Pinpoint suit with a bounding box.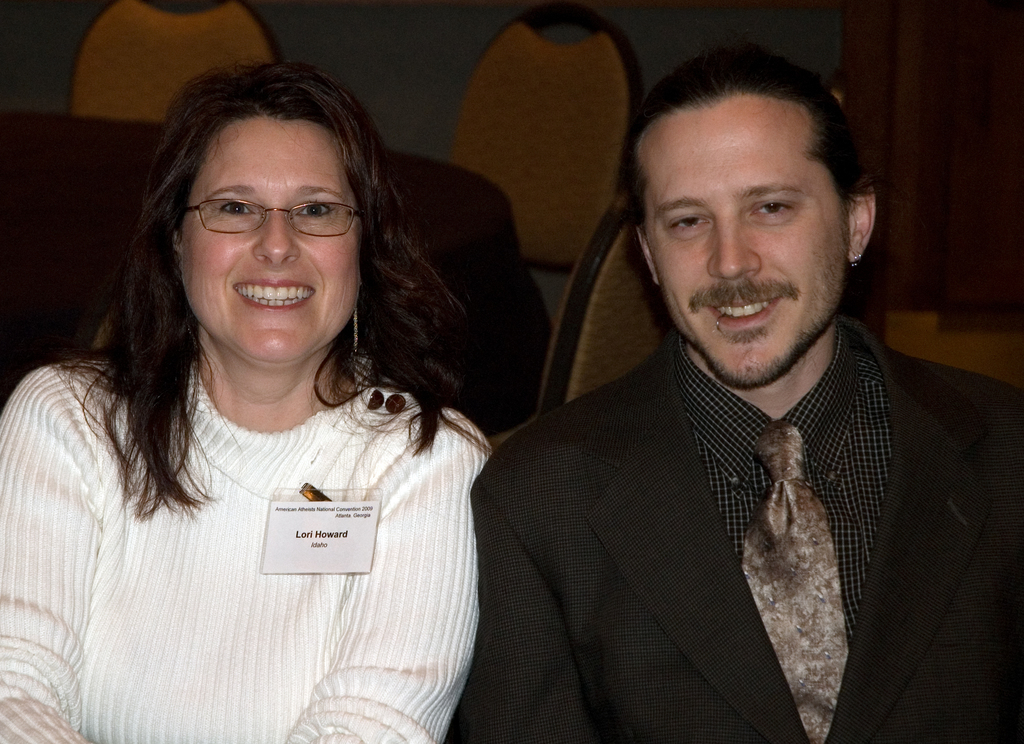
crop(469, 317, 1023, 743).
